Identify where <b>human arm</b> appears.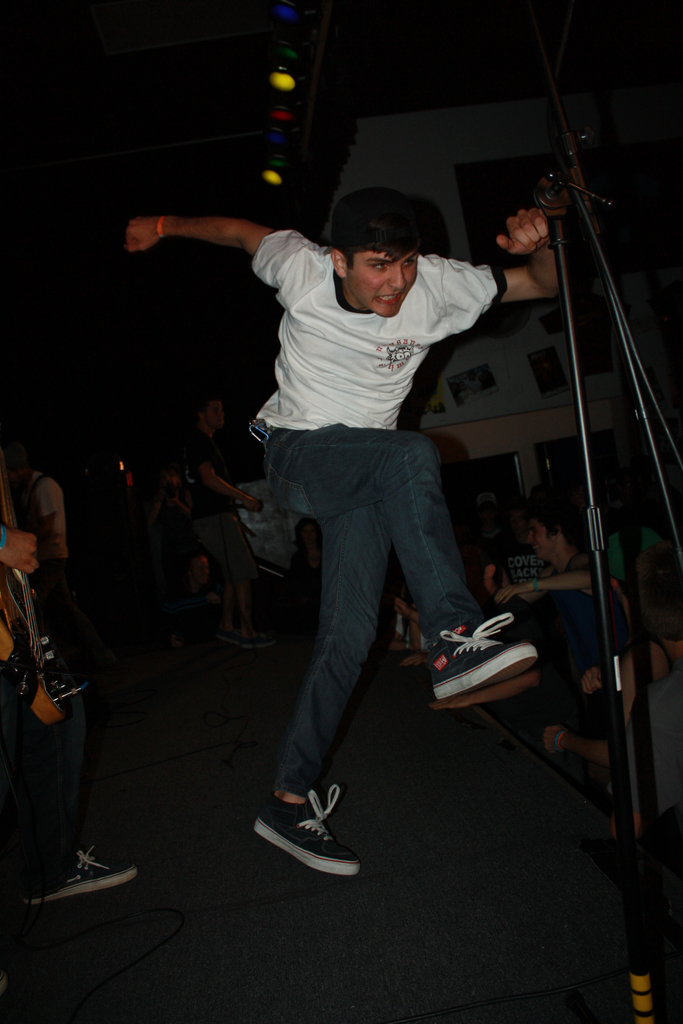
Appears at {"x1": 602, "y1": 538, "x2": 616, "y2": 594}.
